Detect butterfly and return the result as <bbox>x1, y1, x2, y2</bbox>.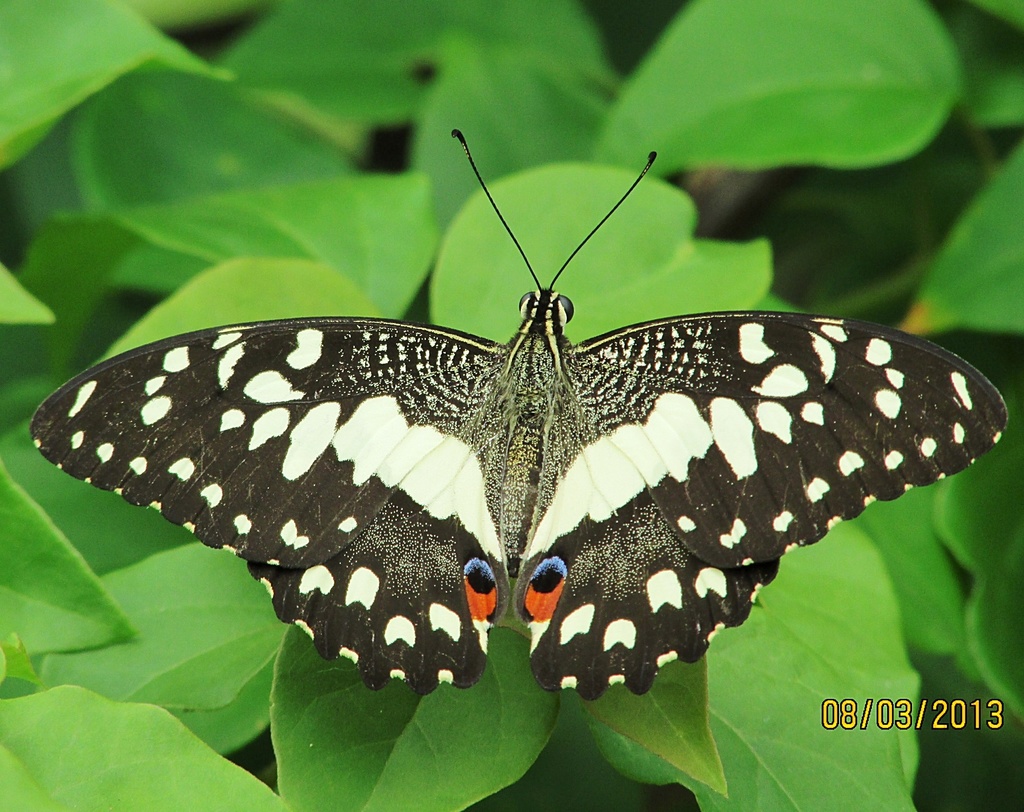
<bbox>26, 118, 1023, 705</bbox>.
